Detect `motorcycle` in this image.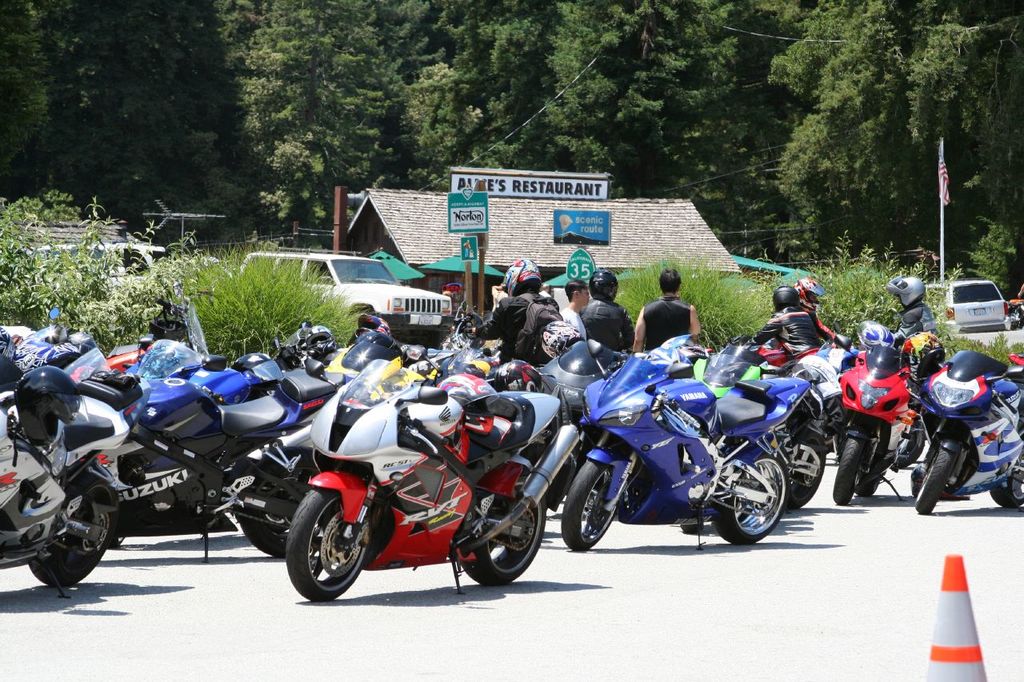
Detection: 0/360/146/598.
